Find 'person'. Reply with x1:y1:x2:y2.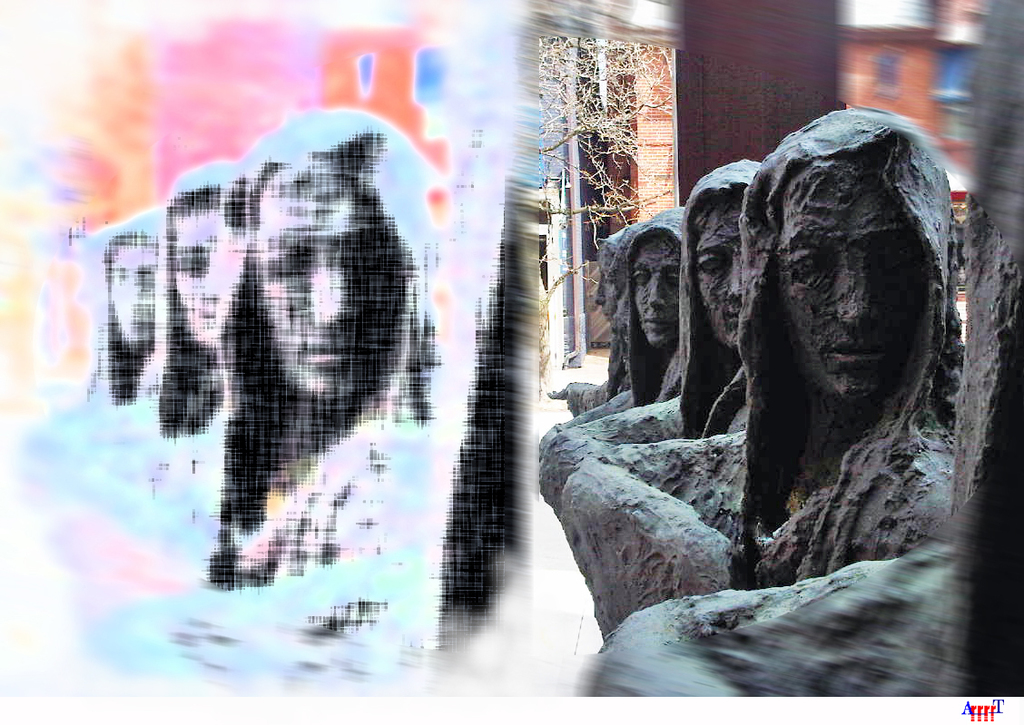
541:211:669:448.
